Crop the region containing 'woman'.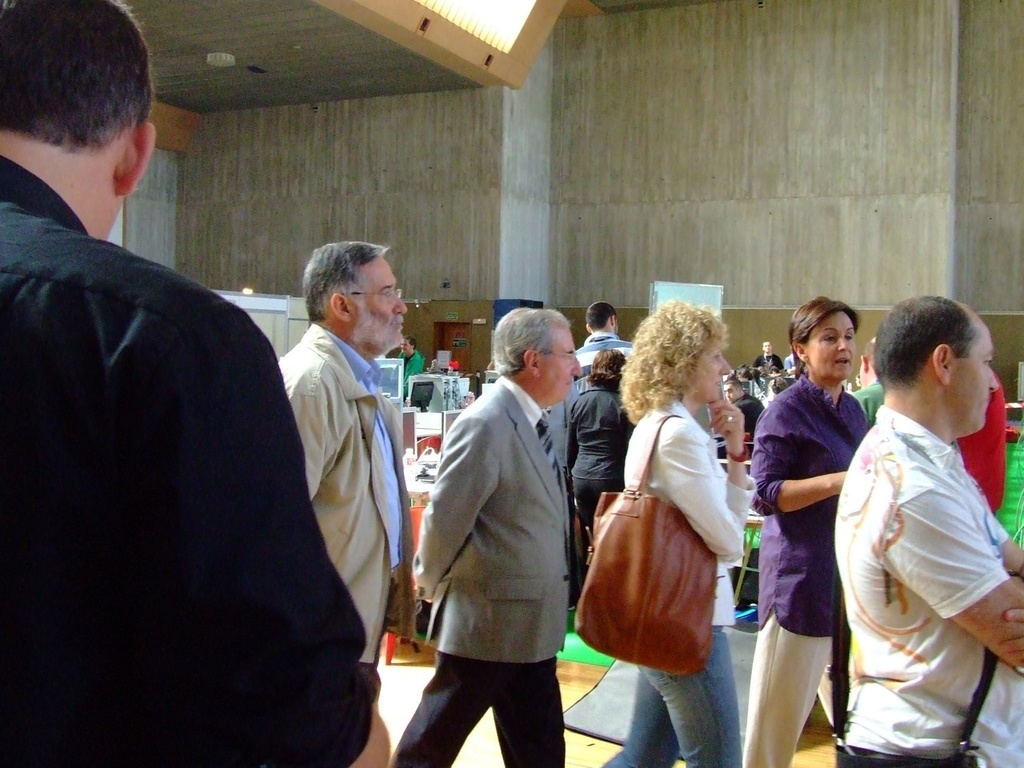
Crop region: bbox=[742, 291, 884, 767].
